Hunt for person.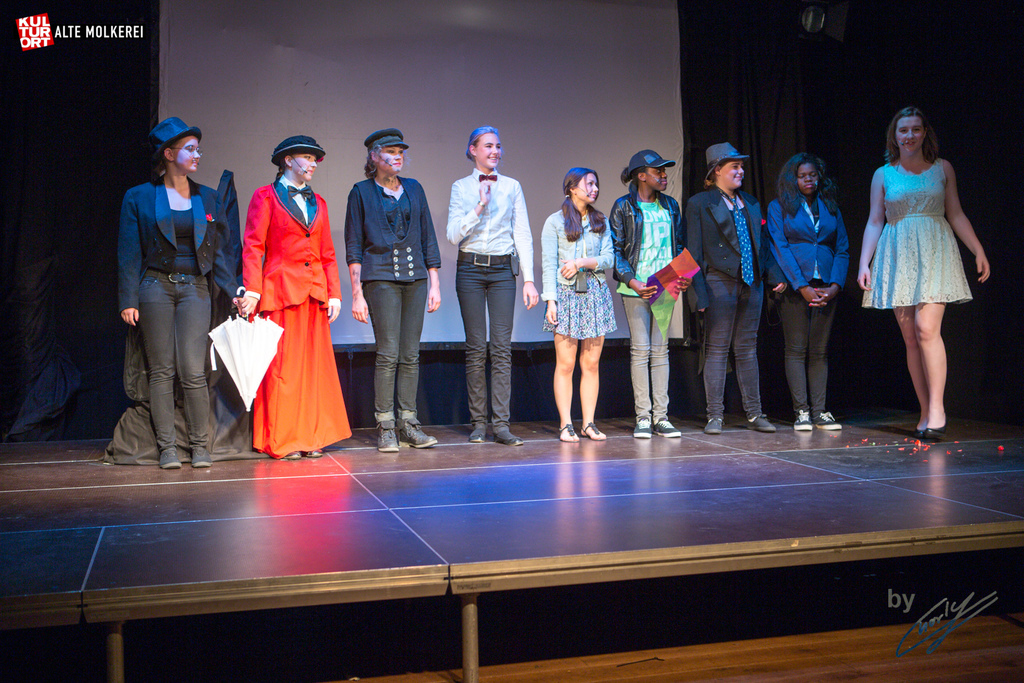
Hunted down at (left=437, top=121, right=545, bottom=454).
